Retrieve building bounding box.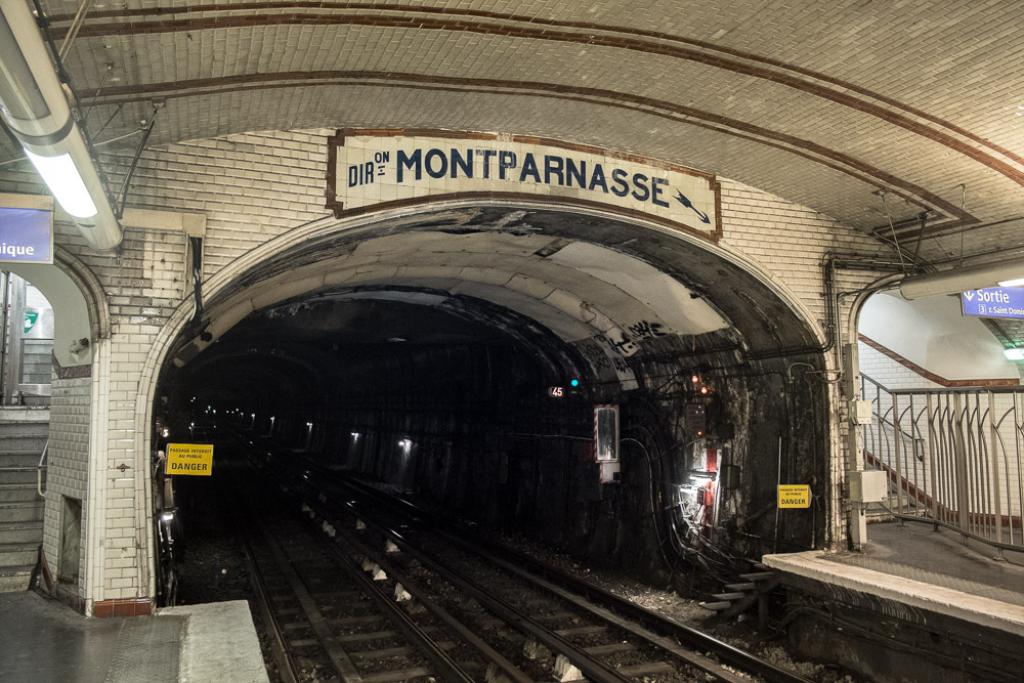
Bounding box: 0, 0, 1023, 677.
